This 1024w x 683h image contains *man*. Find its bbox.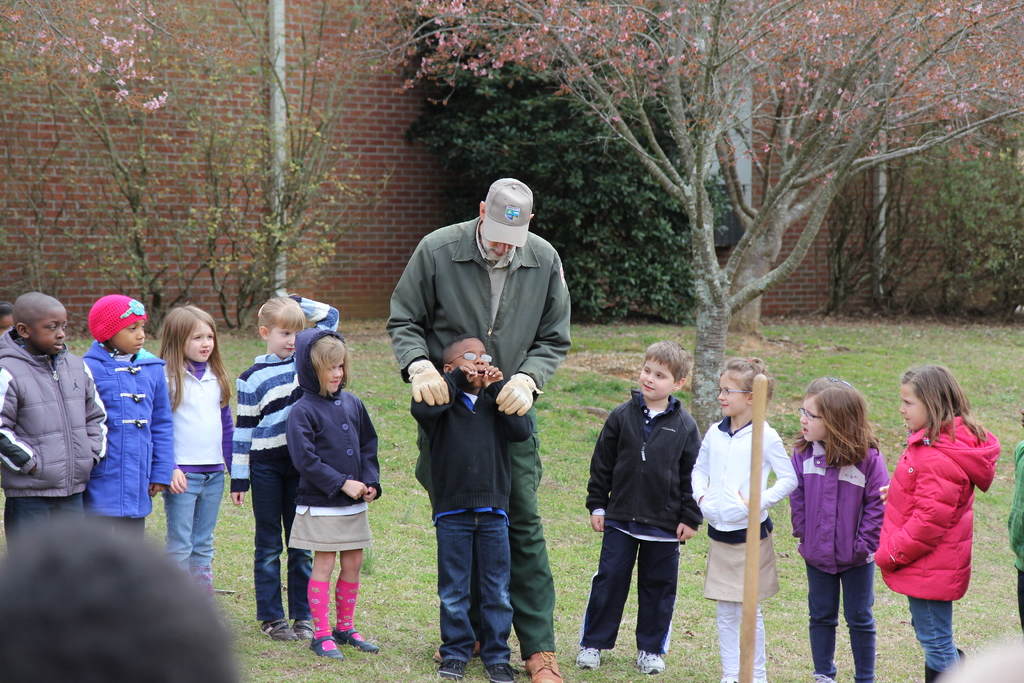
BBox(398, 173, 571, 680).
